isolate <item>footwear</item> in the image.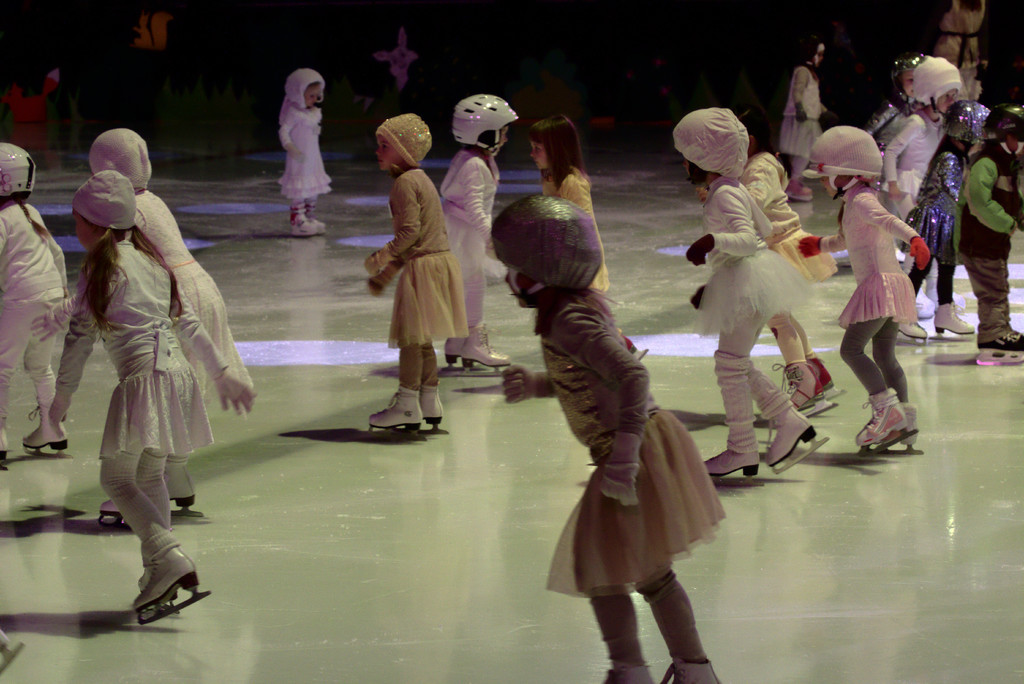
Isolated region: (915, 286, 939, 321).
